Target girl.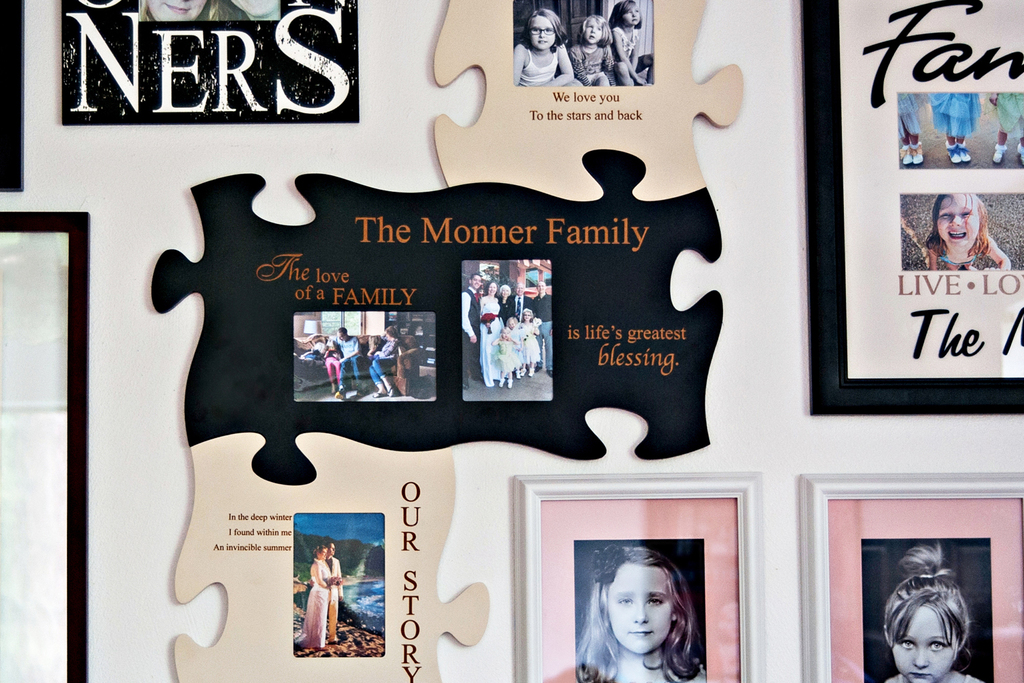
Target region: detection(572, 542, 707, 682).
